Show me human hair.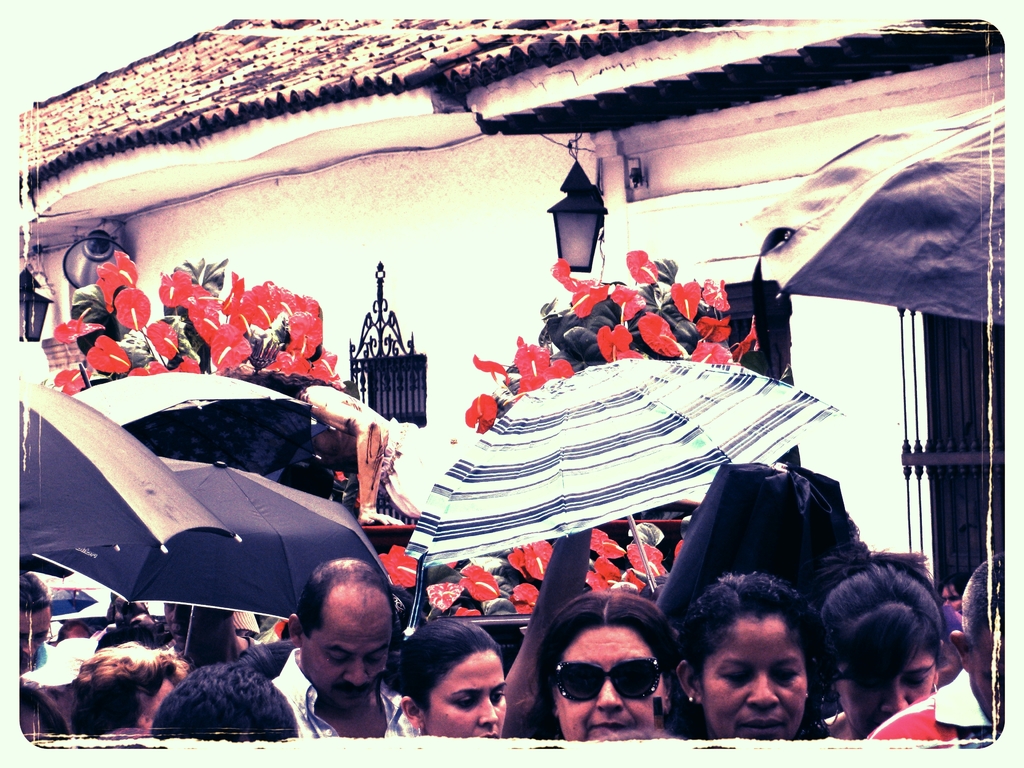
human hair is here: <box>399,619,515,749</box>.
